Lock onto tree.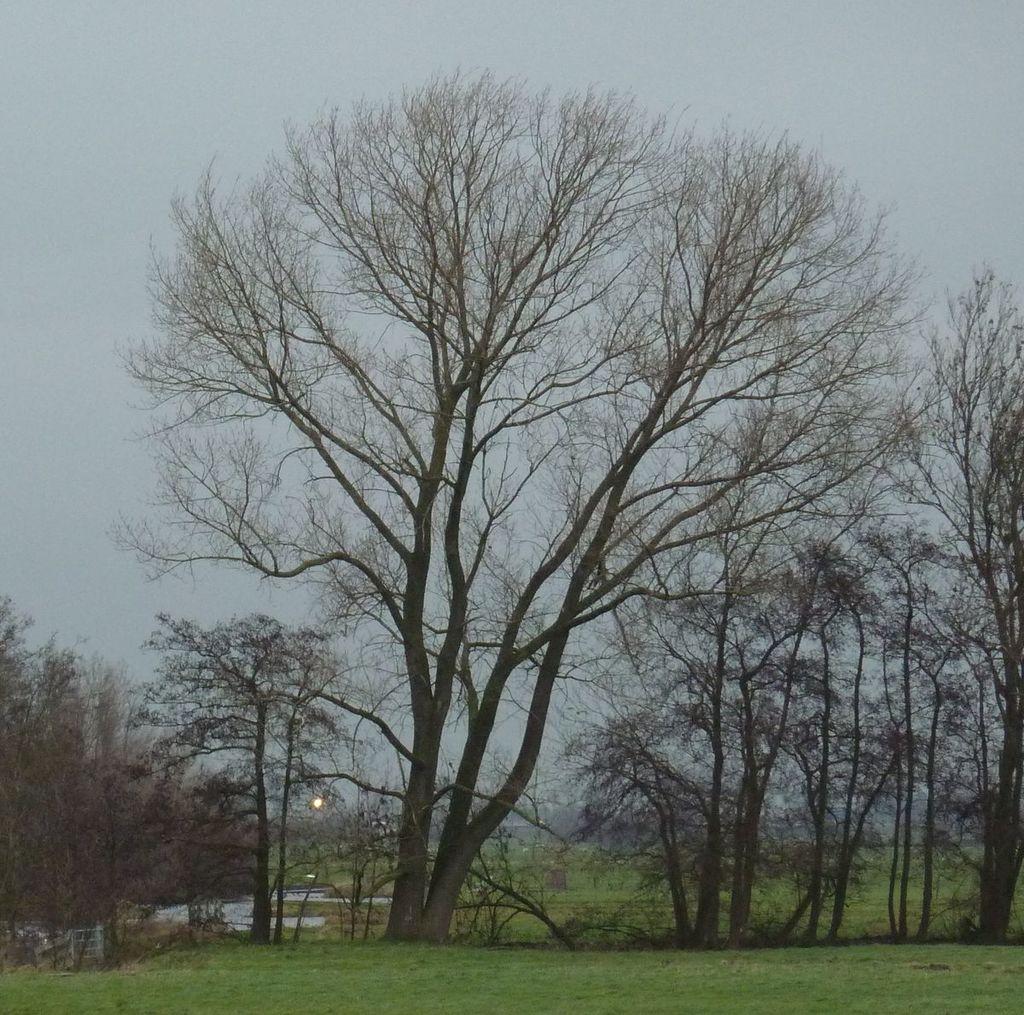
Locked: {"x1": 110, "y1": 52, "x2": 934, "y2": 938}.
